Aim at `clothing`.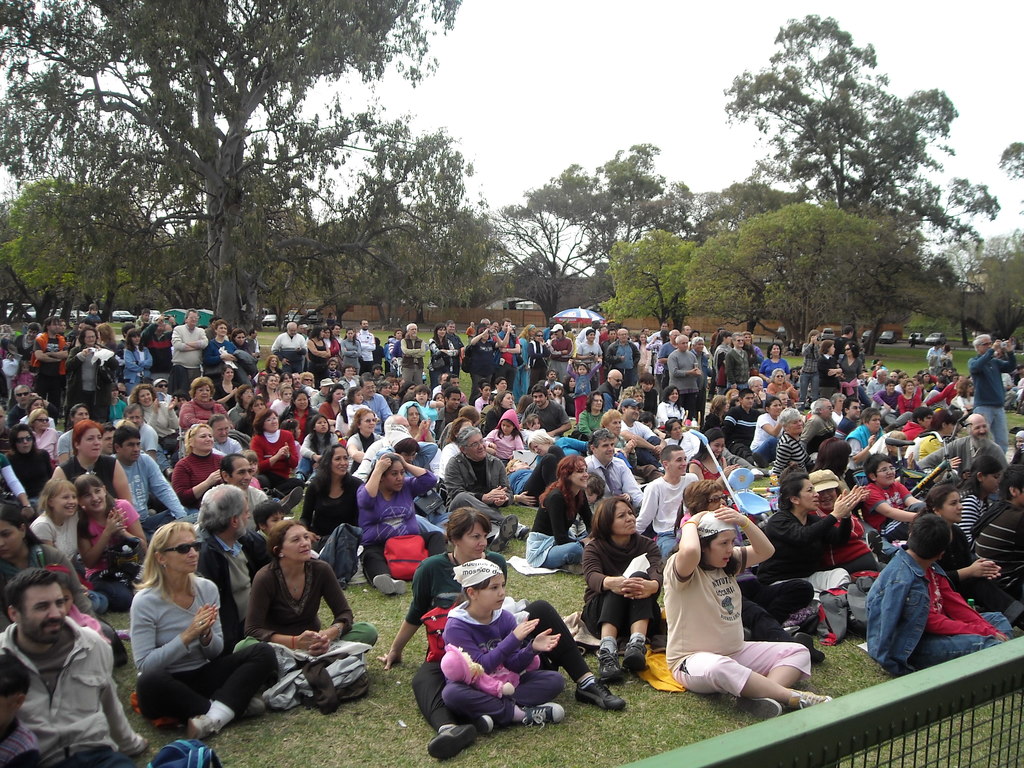
Aimed at crop(375, 438, 441, 492).
